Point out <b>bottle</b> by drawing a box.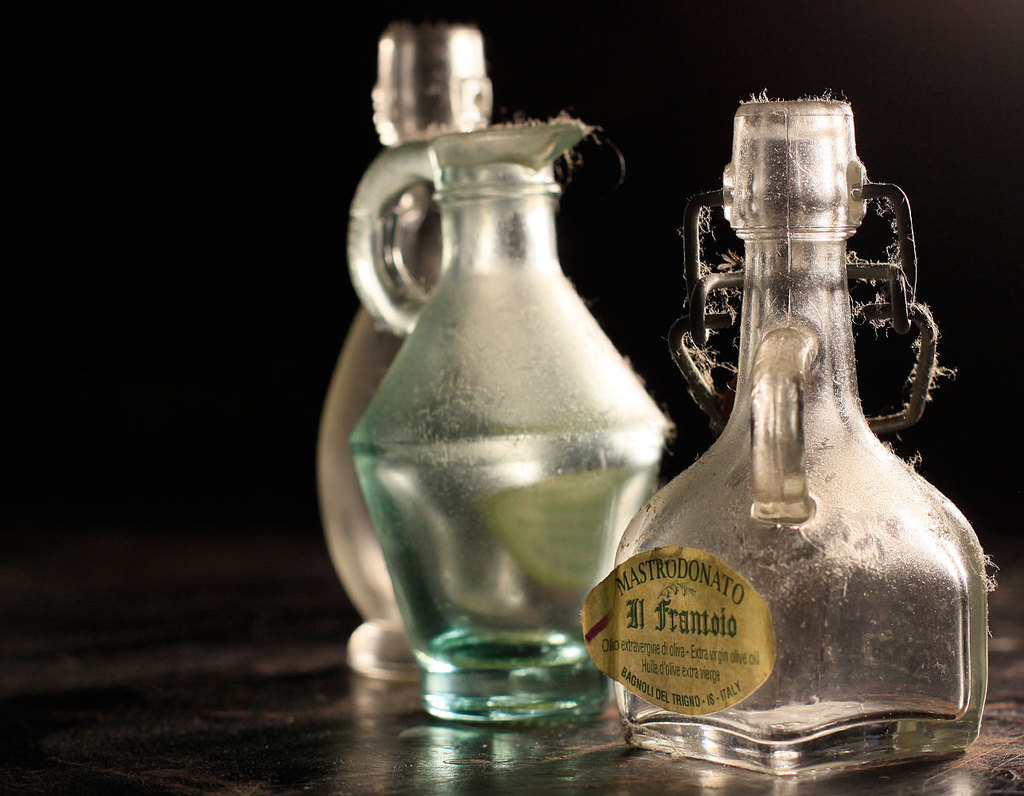
[582, 100, 990, 773].
